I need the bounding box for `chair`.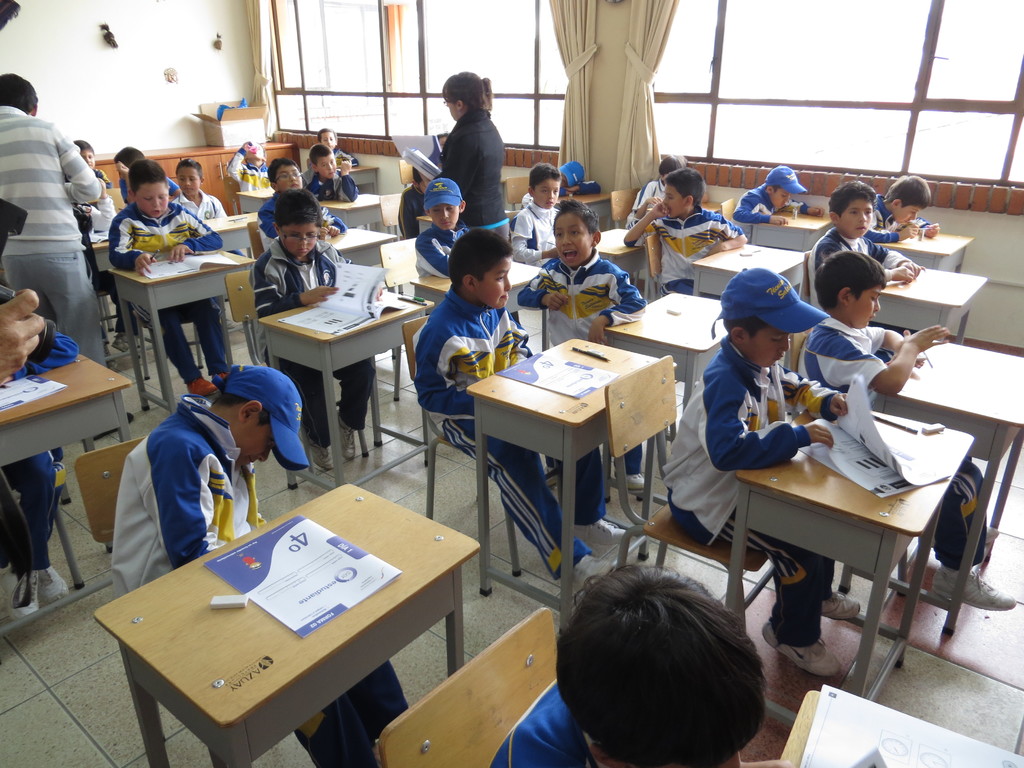
Here it is: {"left": 788, "top": 248, "right": 812, "bottom": 372}.
